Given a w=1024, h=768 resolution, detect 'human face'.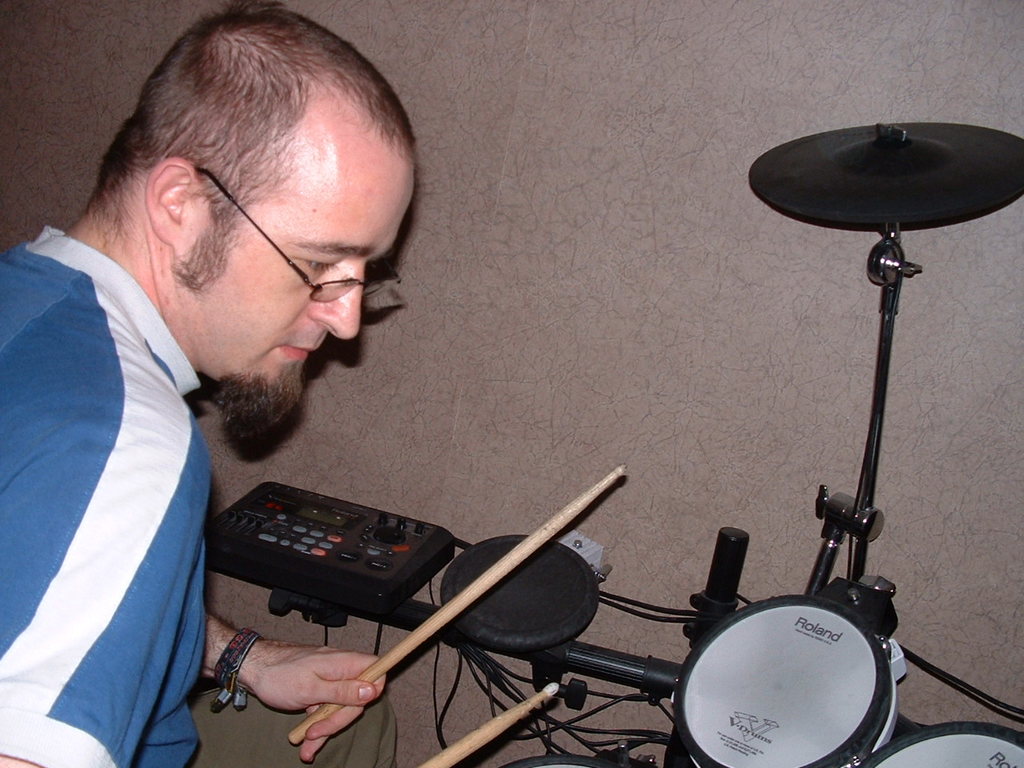
[left=147, top=102, right=418, bottom=389].
